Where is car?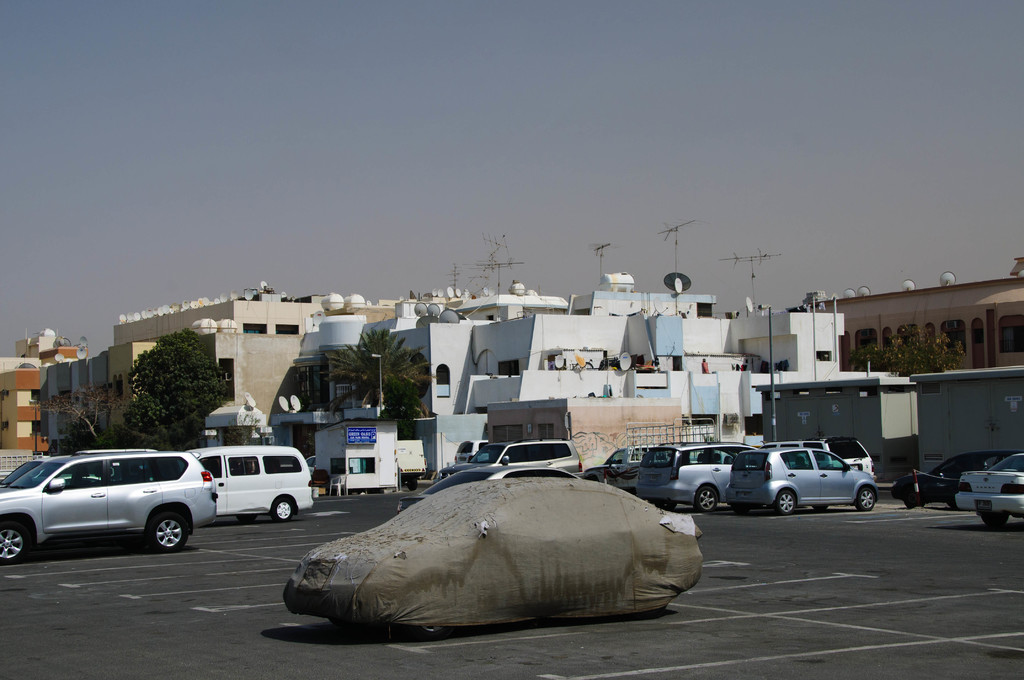
bbox=[0, 453, 216, 551].
